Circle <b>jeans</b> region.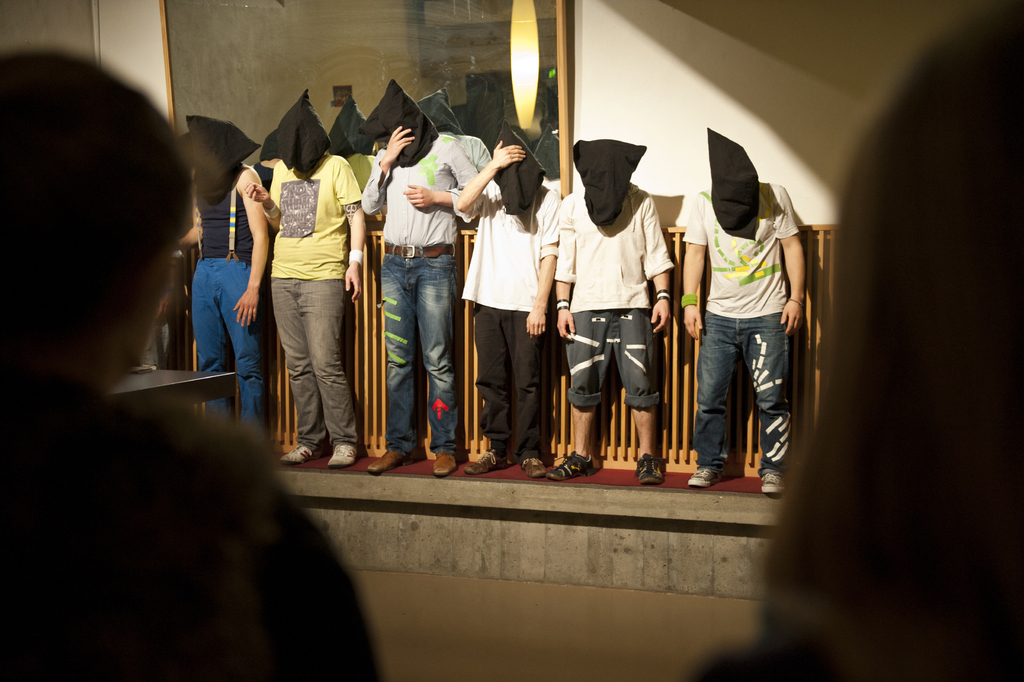
Region: (x1=195, y1=256, x2=264, y2=429).
